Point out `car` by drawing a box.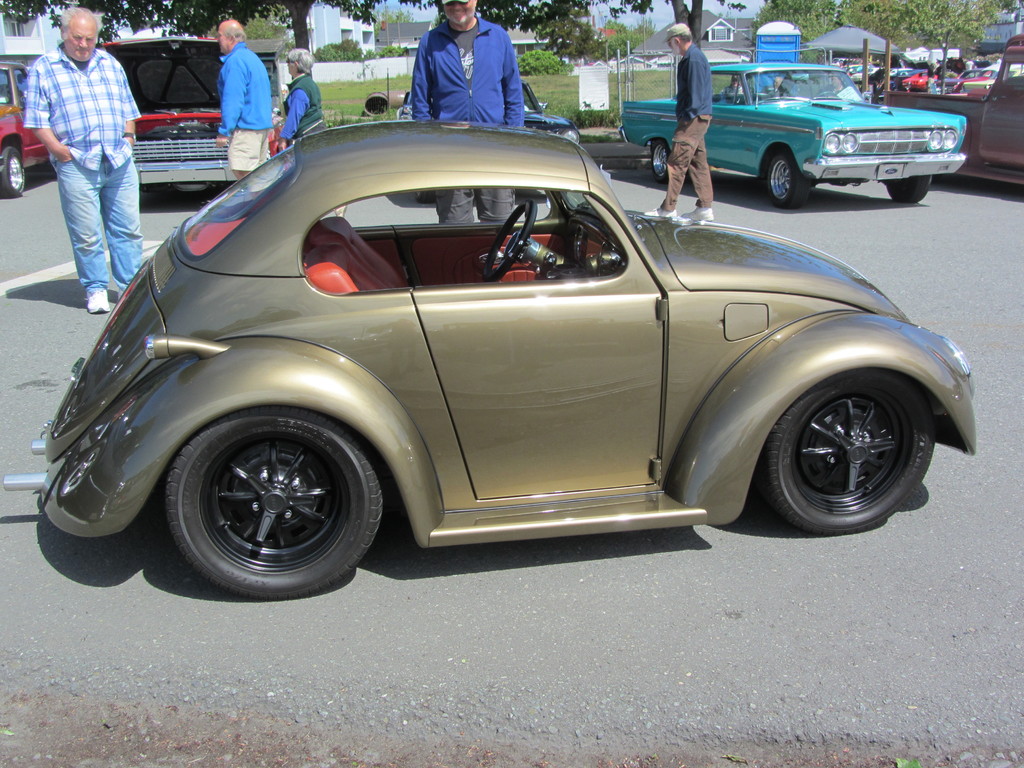
region(0, 122, 980, 600).
